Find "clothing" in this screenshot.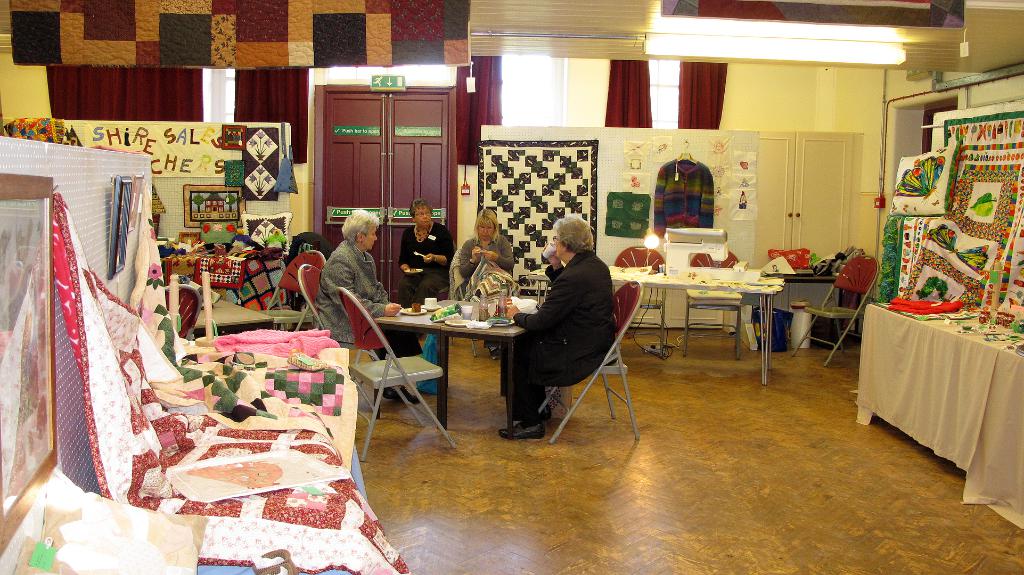
The bounding box for "clothing" is left=492, top=243, right=614, bottom=424.
